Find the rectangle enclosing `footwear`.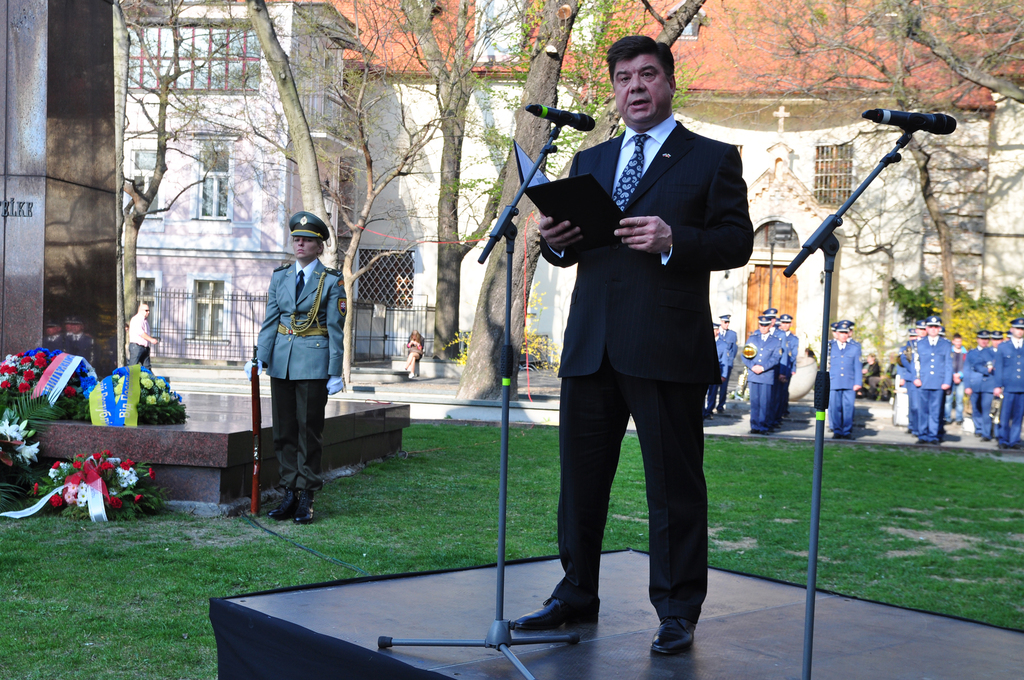
bbox(289, 489, 314, 527).
